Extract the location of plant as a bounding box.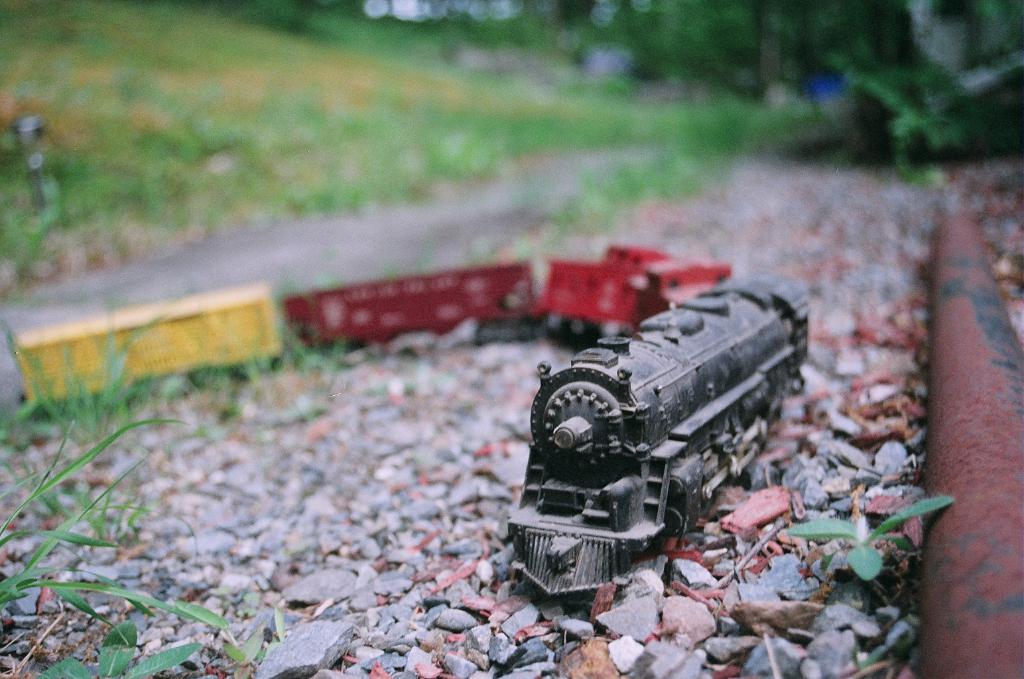
(x1=784, y1=489, x2=957, y2=673).
